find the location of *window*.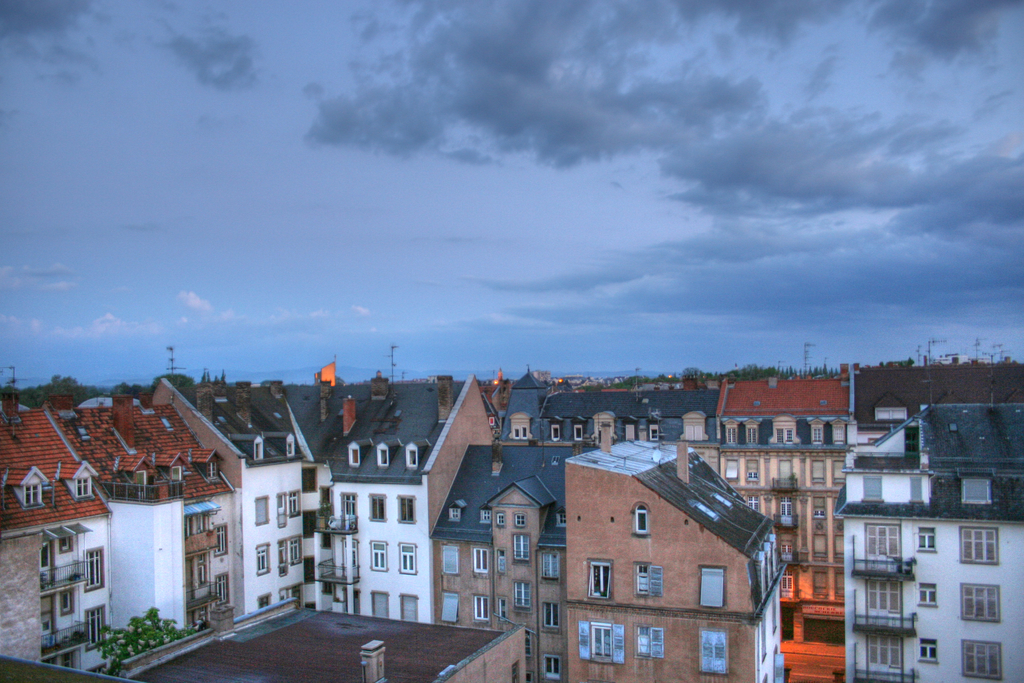
Location: (296,506,319,536).
